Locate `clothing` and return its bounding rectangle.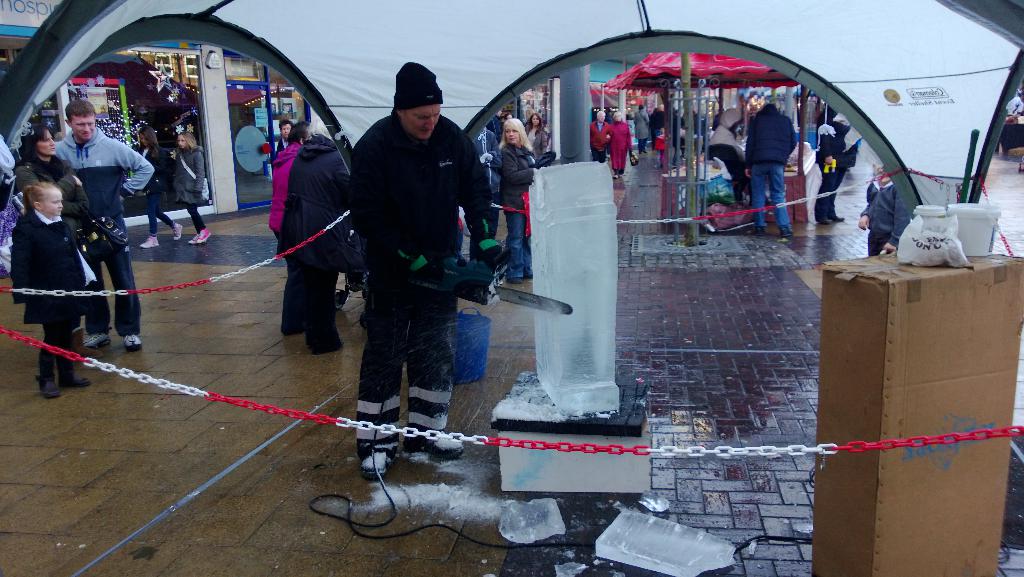
860/181/911/258.
